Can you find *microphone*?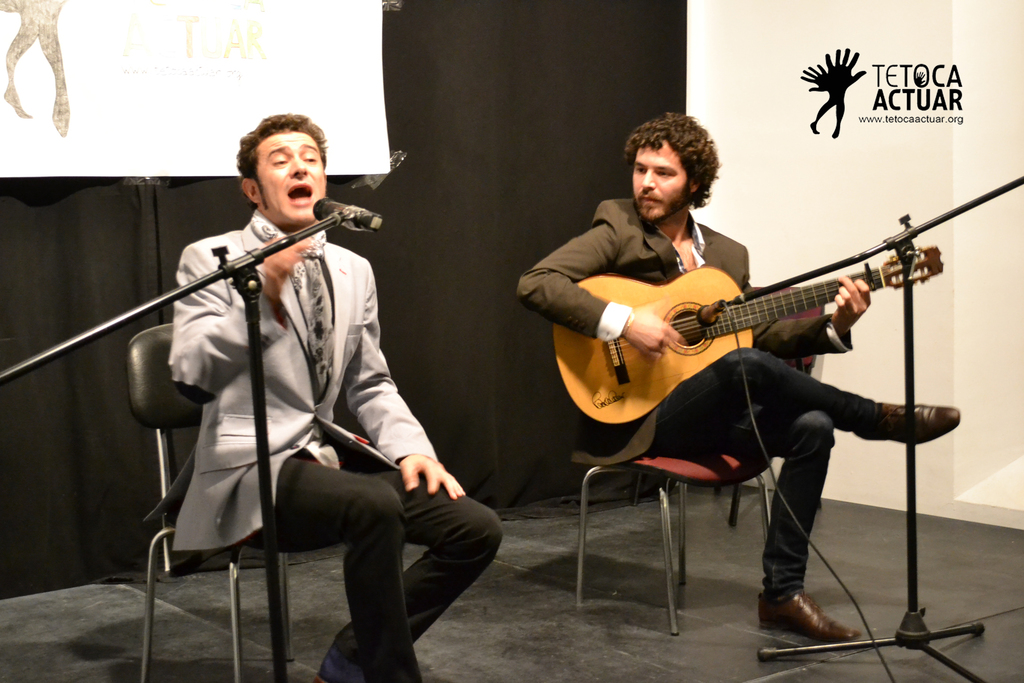
Yes, bounding box: (left=691, top=293, right=728, bottom=327).
